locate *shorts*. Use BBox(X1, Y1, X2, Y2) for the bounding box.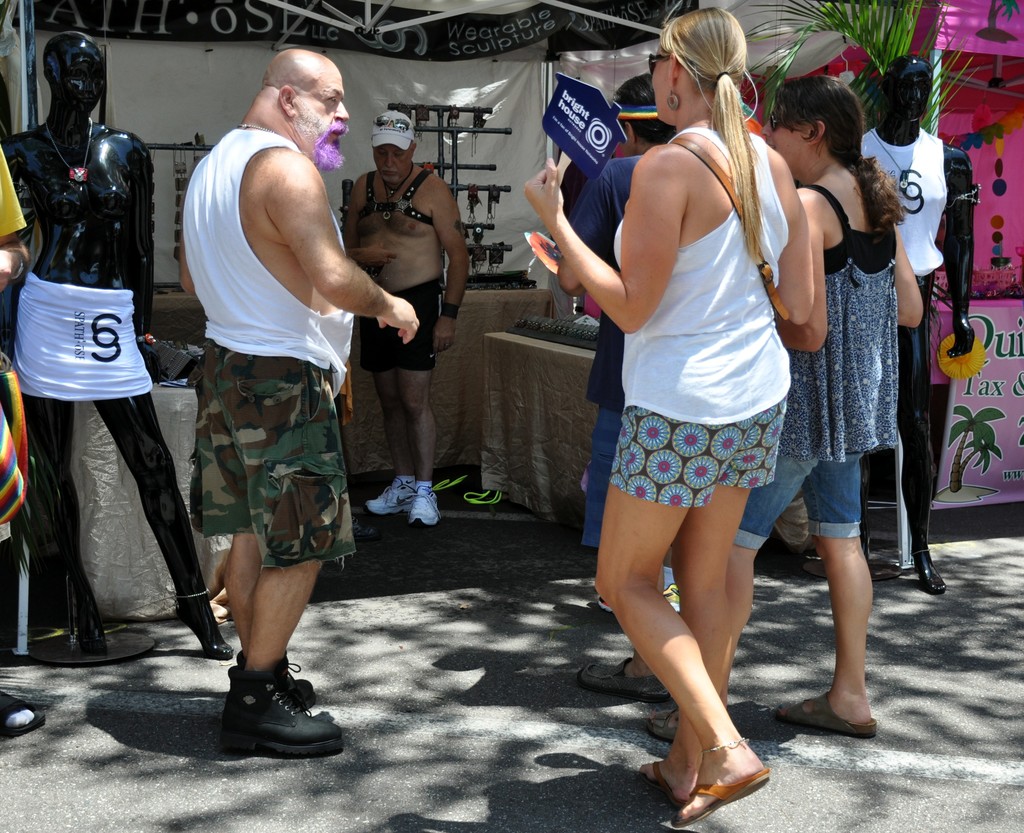
BBox(176, 389, 347, 560).
